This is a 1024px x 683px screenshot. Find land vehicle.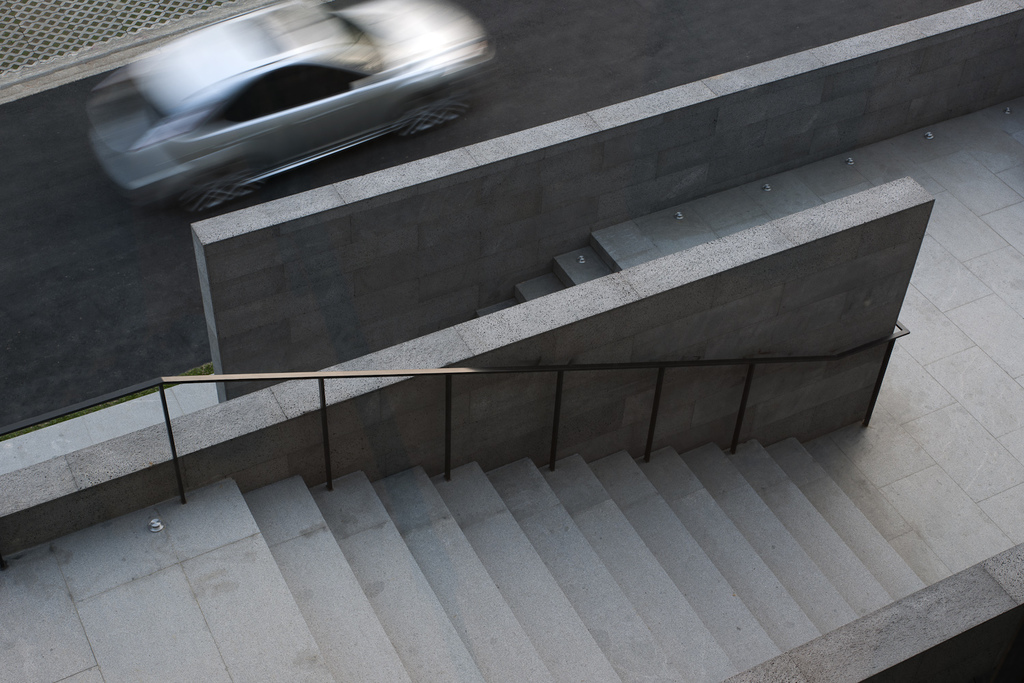
Bounding box: 68/6/522/206.
